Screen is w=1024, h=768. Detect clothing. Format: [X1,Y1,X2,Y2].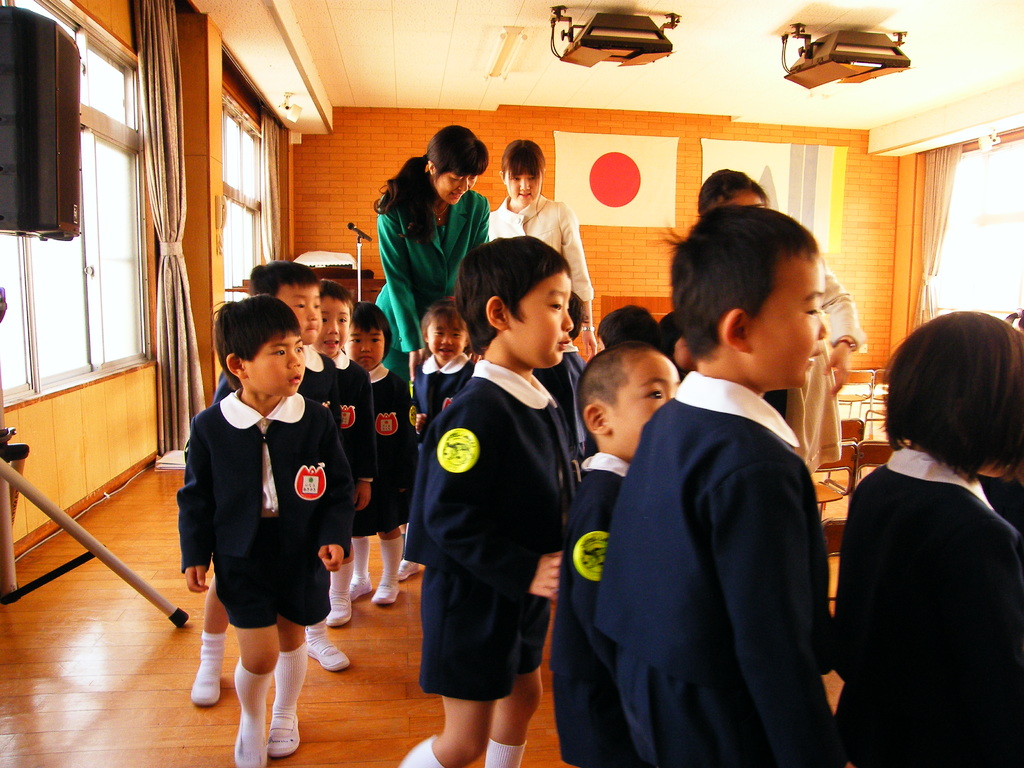
[589,368,851,767].
